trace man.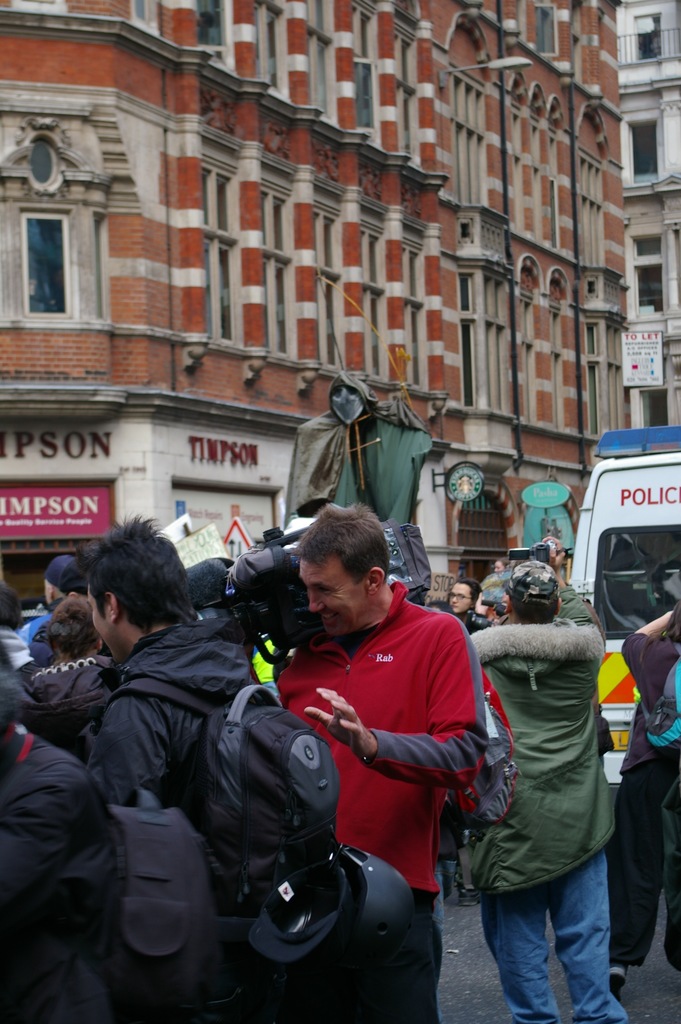
Traced to region(83, 518, 253, 1022).
